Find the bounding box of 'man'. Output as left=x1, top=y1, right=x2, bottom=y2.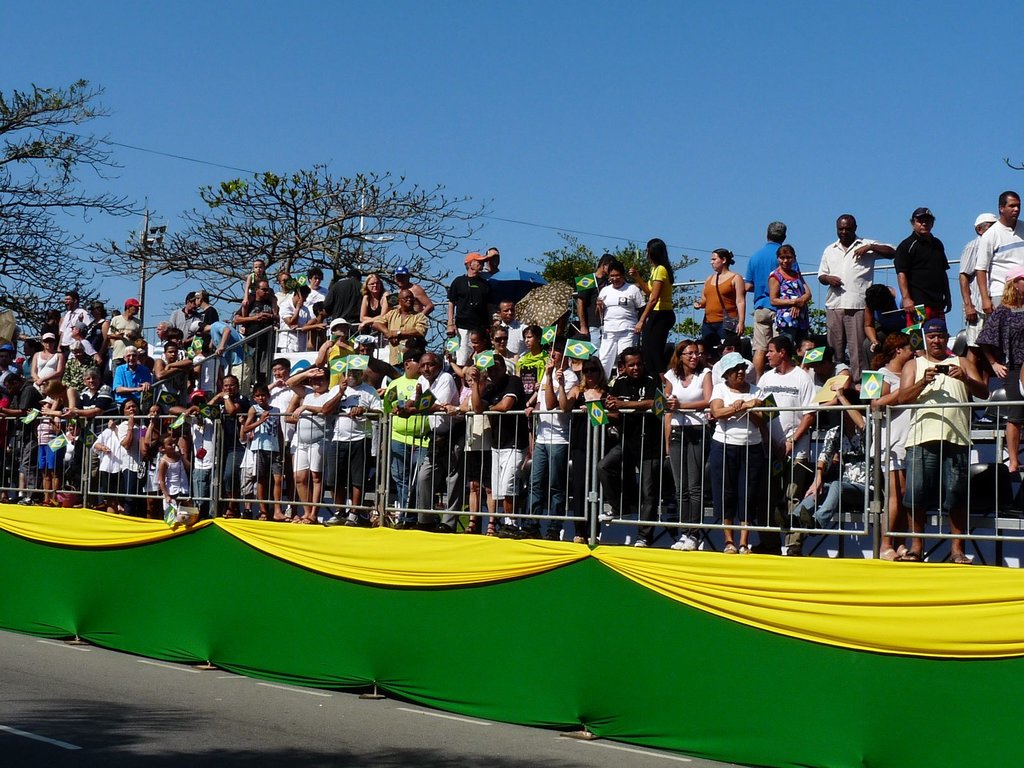
left=166, top=392, right=211, bottom=518.
